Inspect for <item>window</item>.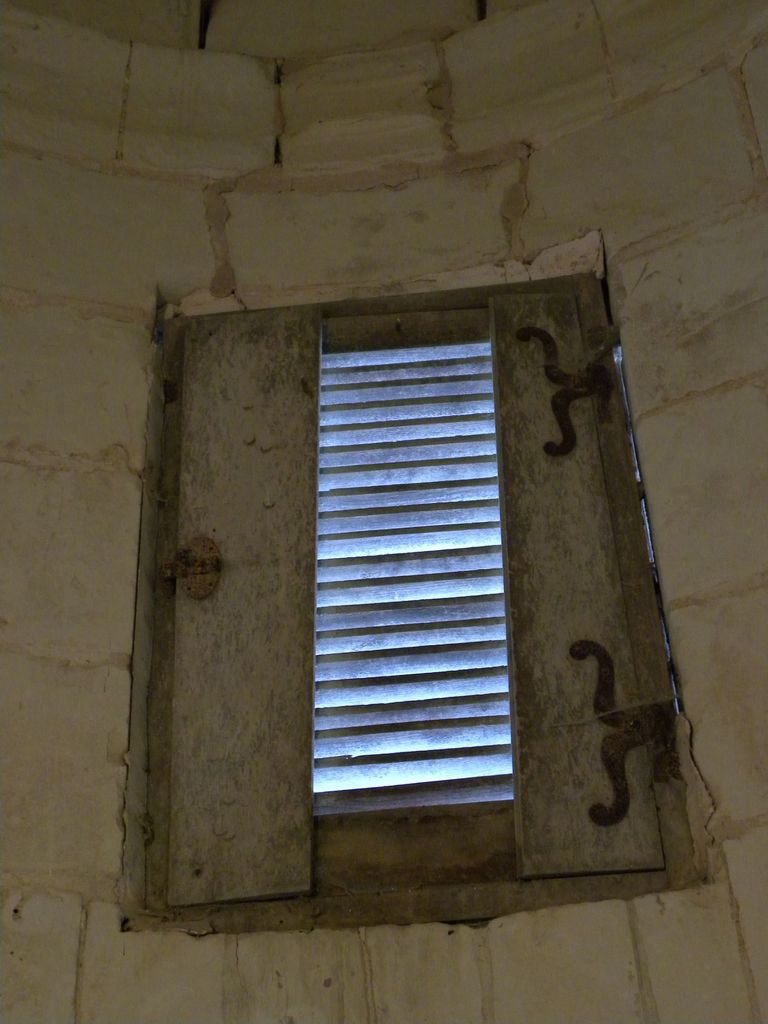
Inspection: <bbox>191, 204, 638, 899</bbox>.
